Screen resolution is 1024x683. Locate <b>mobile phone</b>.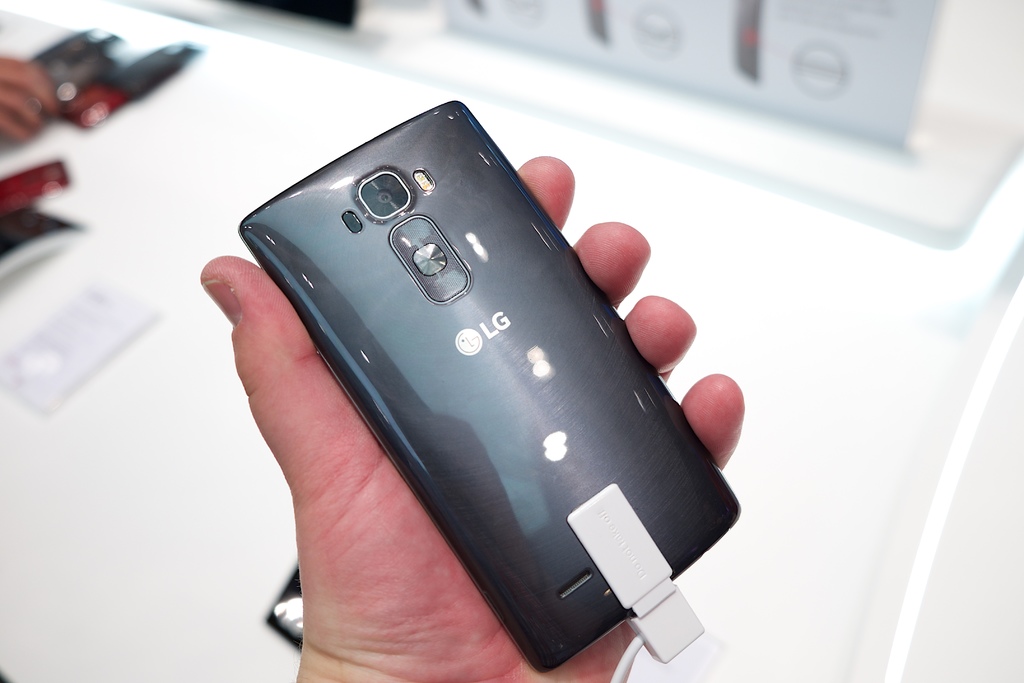
(220,68,728,682).
